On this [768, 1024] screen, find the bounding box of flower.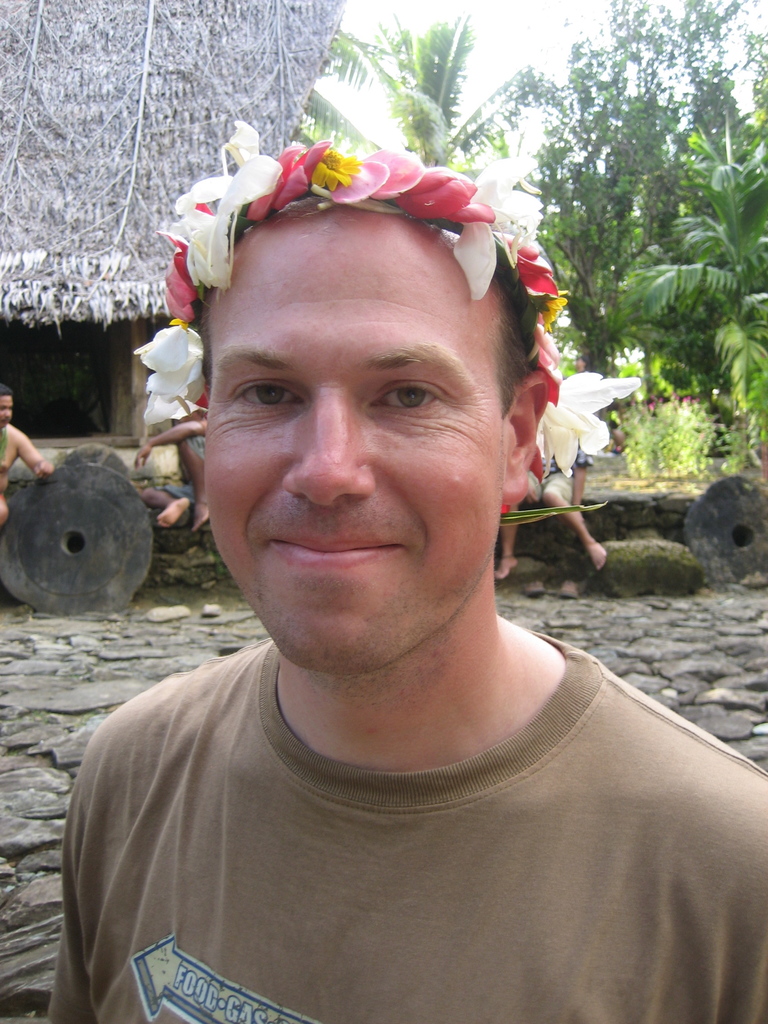
Bounding box: pyautogui.locateOnScreen(133, 314, 200, 445).
